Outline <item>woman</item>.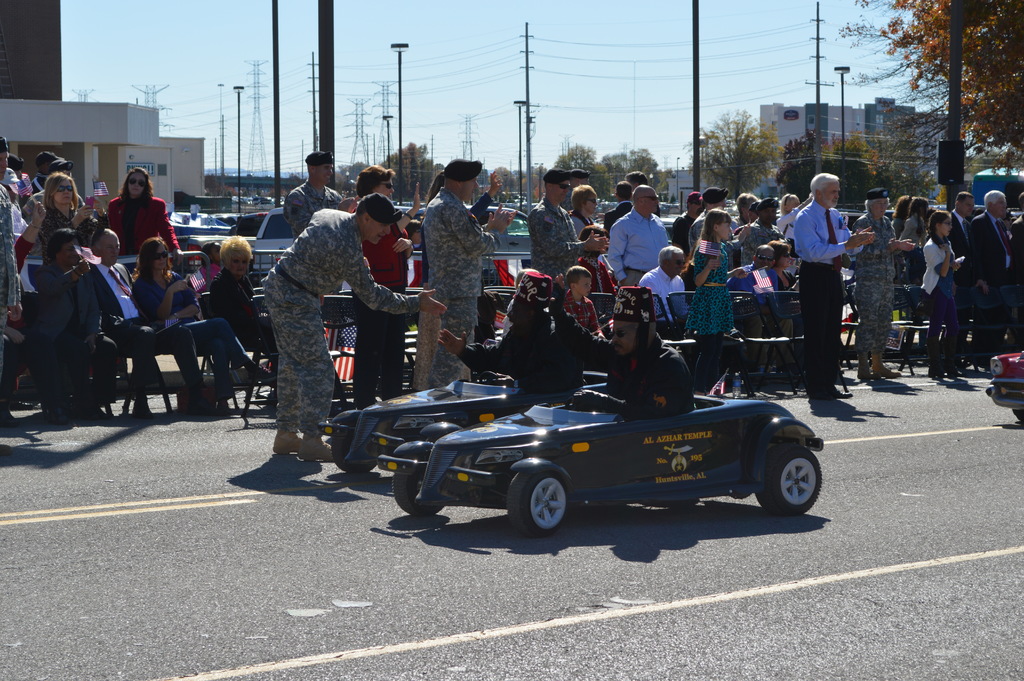
Outline: box(898, 198, 928, 331).
